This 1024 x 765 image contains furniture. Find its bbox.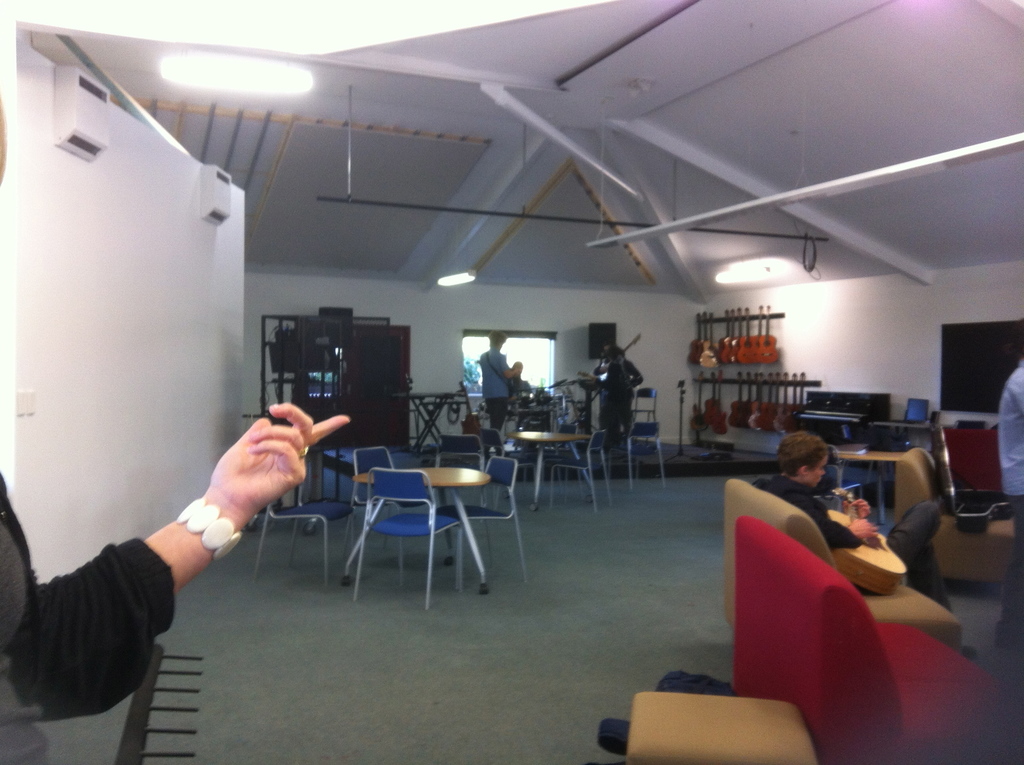
<region>260, 489, 359, 586</region>.
